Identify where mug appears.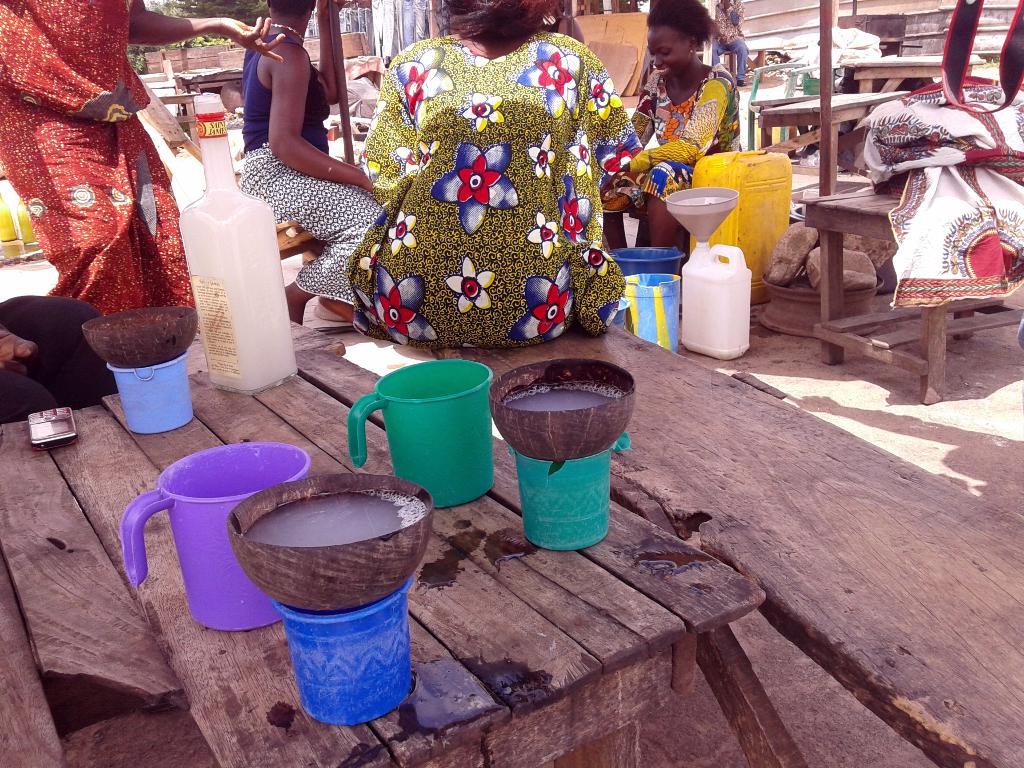
Appears at 269 584 411 728.
